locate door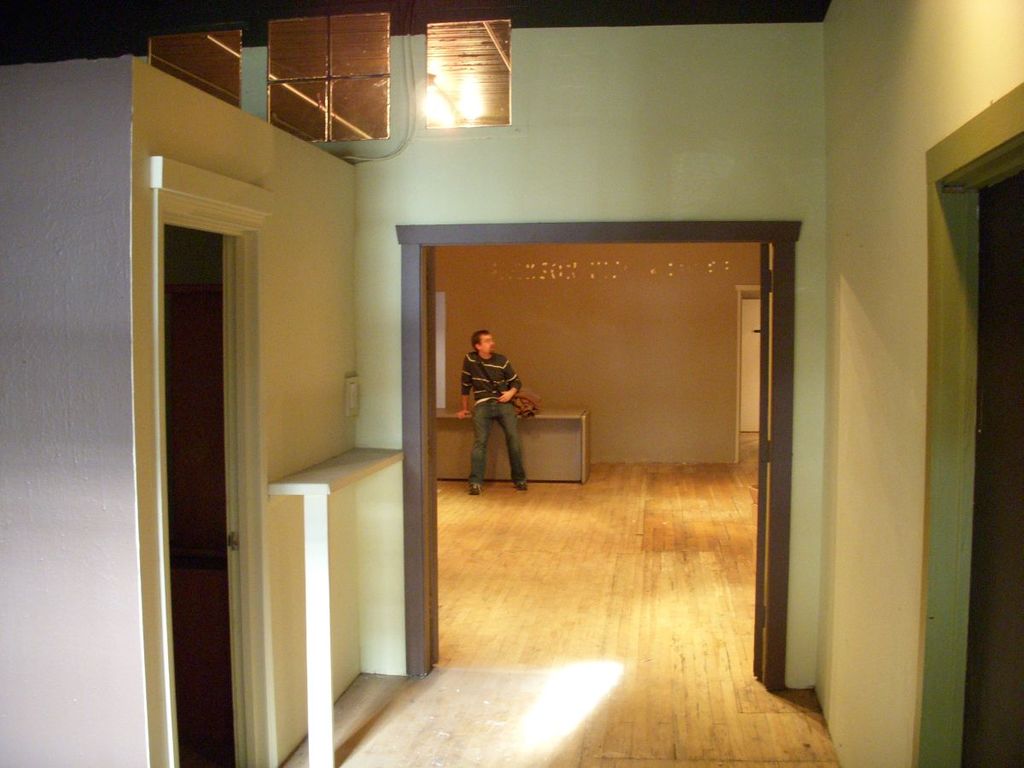
x1=426, y1=255, x2=454, y2=677
